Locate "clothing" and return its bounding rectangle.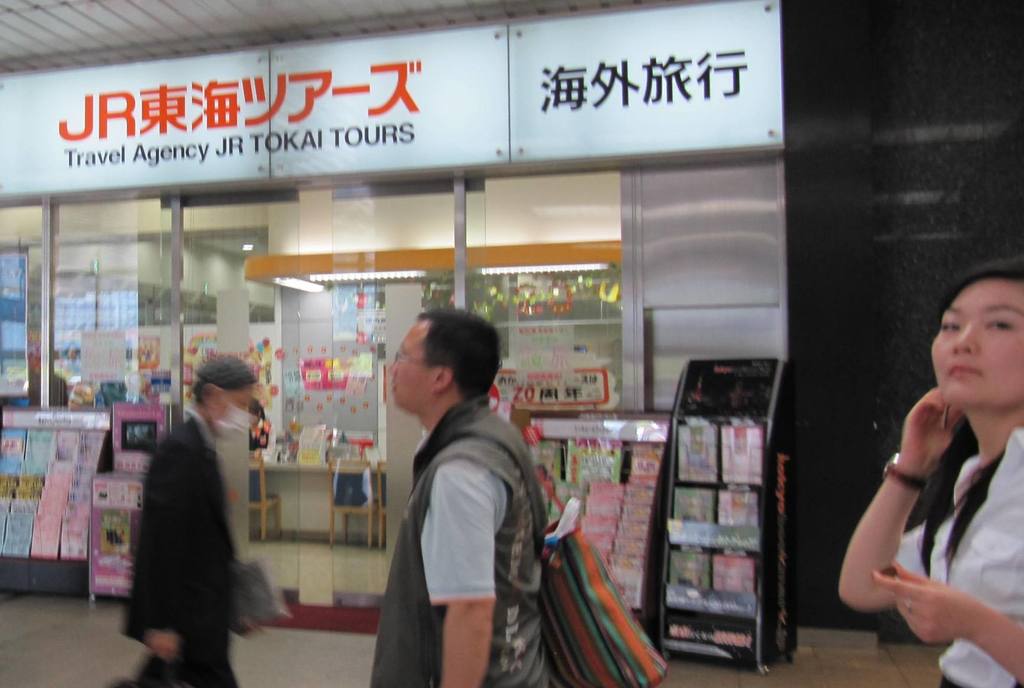
<bbox>369, 398, 546, 687</bbox>.
